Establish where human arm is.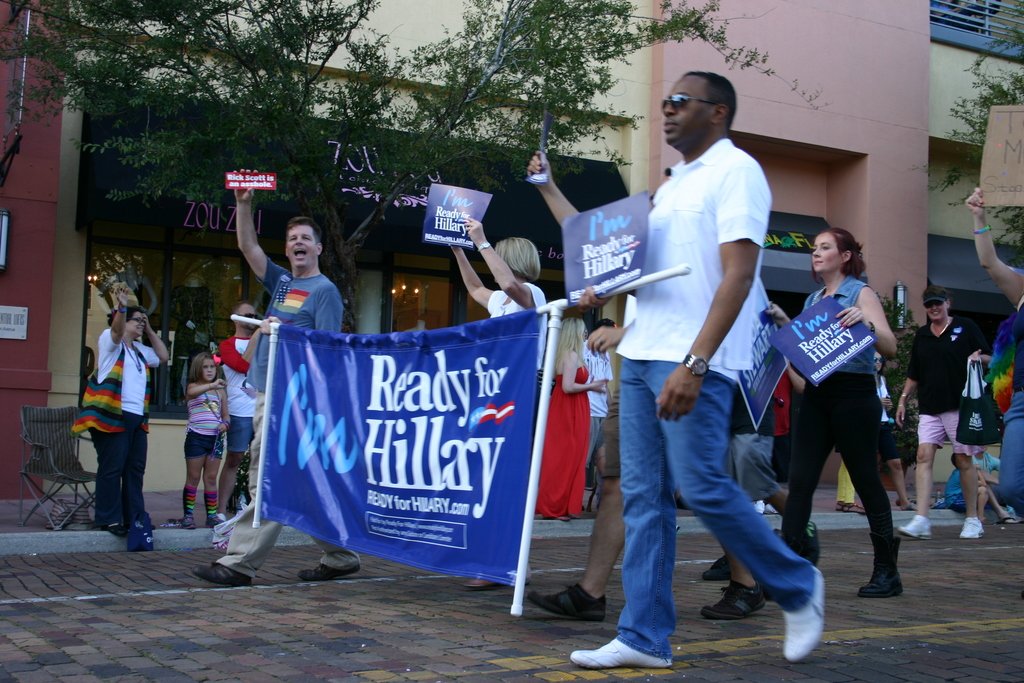
Established at [x1=134, y1=310, x2=173, y2=368].
